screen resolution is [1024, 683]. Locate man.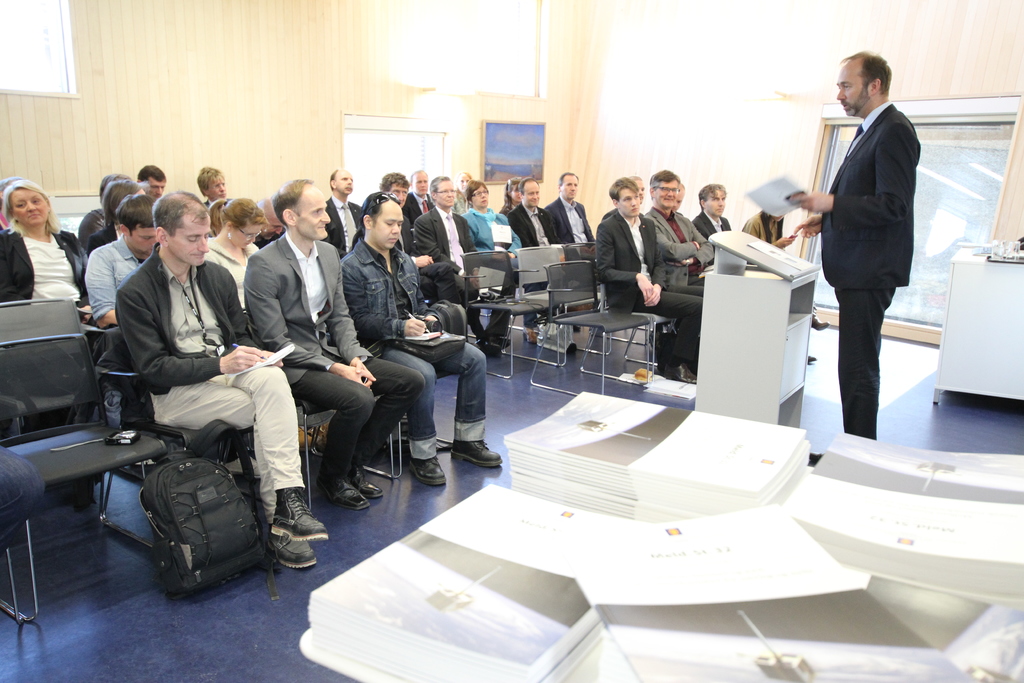
[left=138, top=164, right=166, bottom=205].
